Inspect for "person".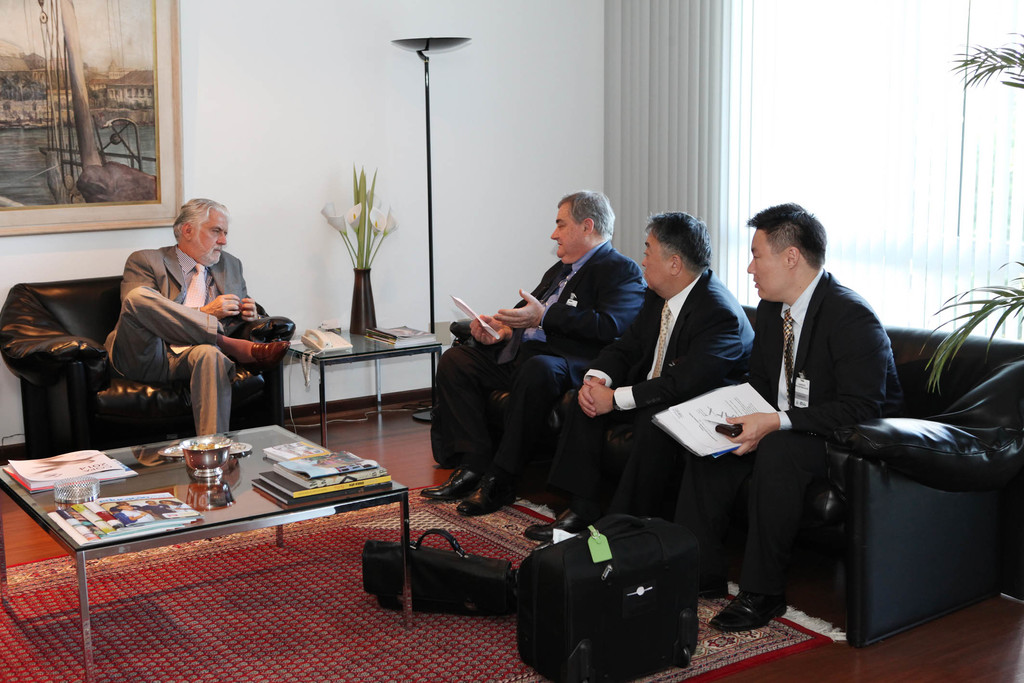
Inspection: left=672, top=202, right=907, bottom=629.
